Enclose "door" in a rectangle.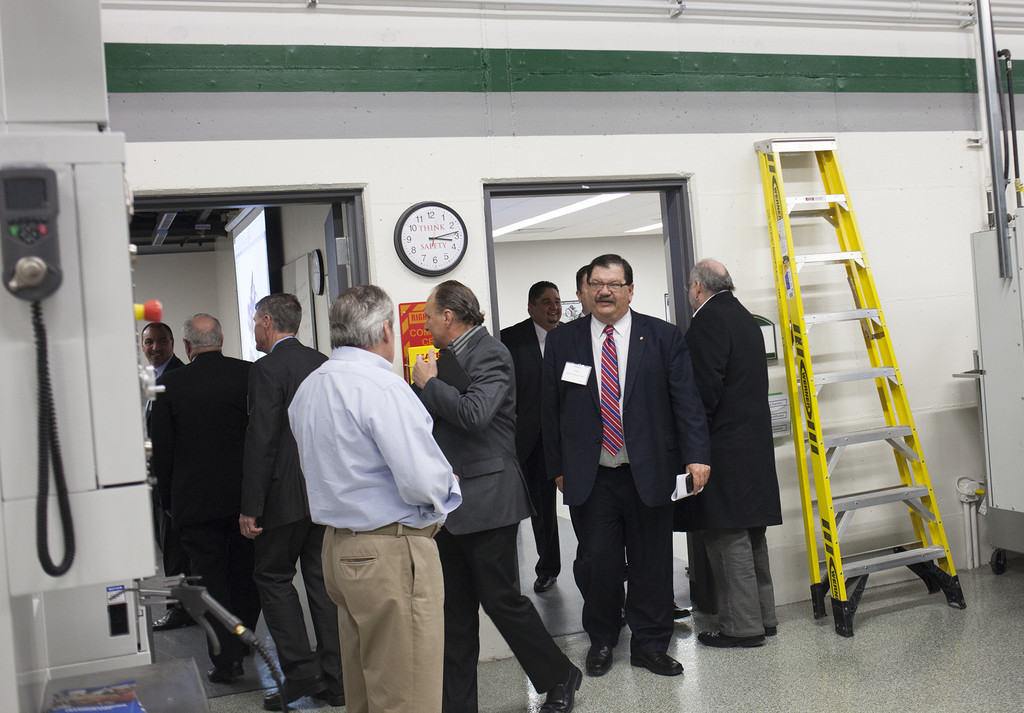
crop(656, 188, 682, 328).
